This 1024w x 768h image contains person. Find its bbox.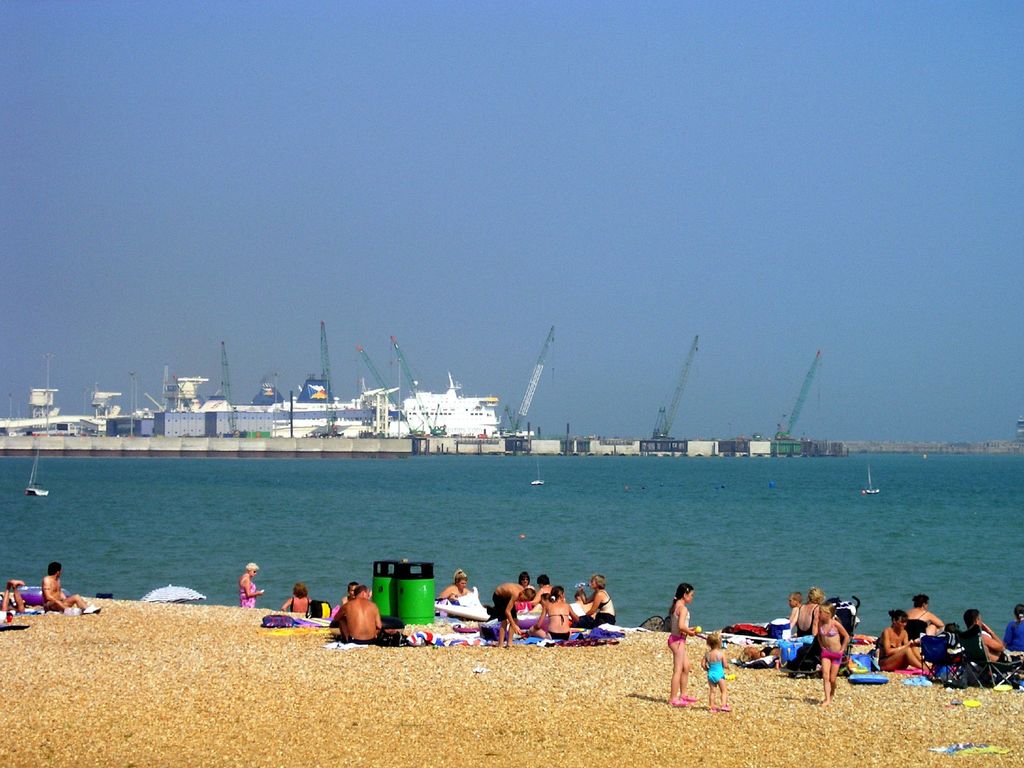
pyautogui.locateOnScreen(961, 607, 1023, 668).
